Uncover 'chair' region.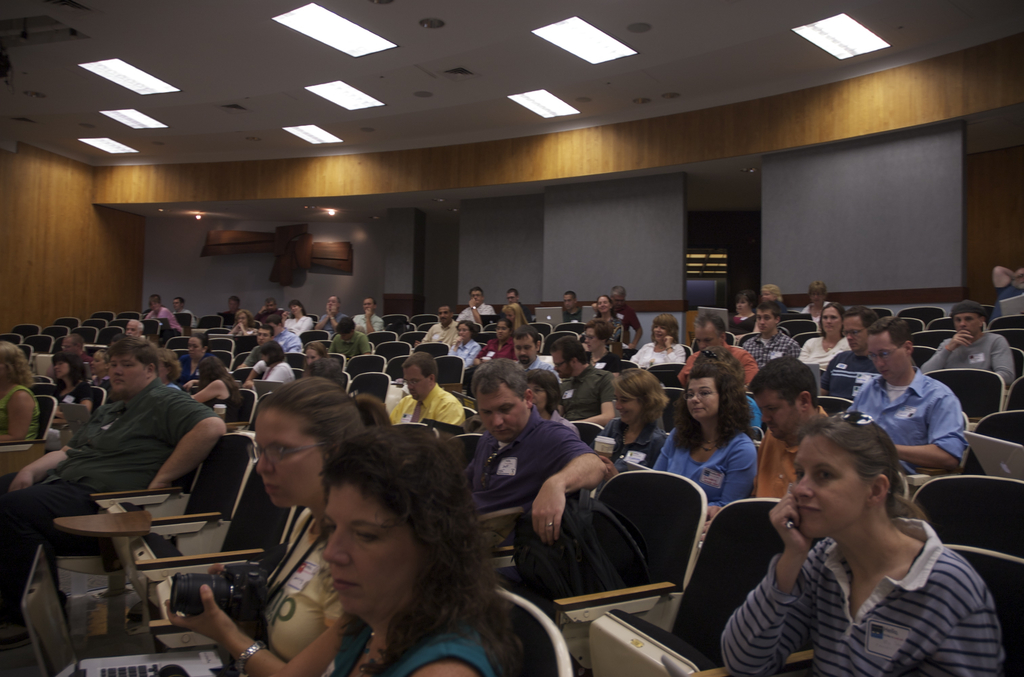
Uncovered: {"x1": 939, "y1": 409, "x2": 1023, "y2": 482}.
